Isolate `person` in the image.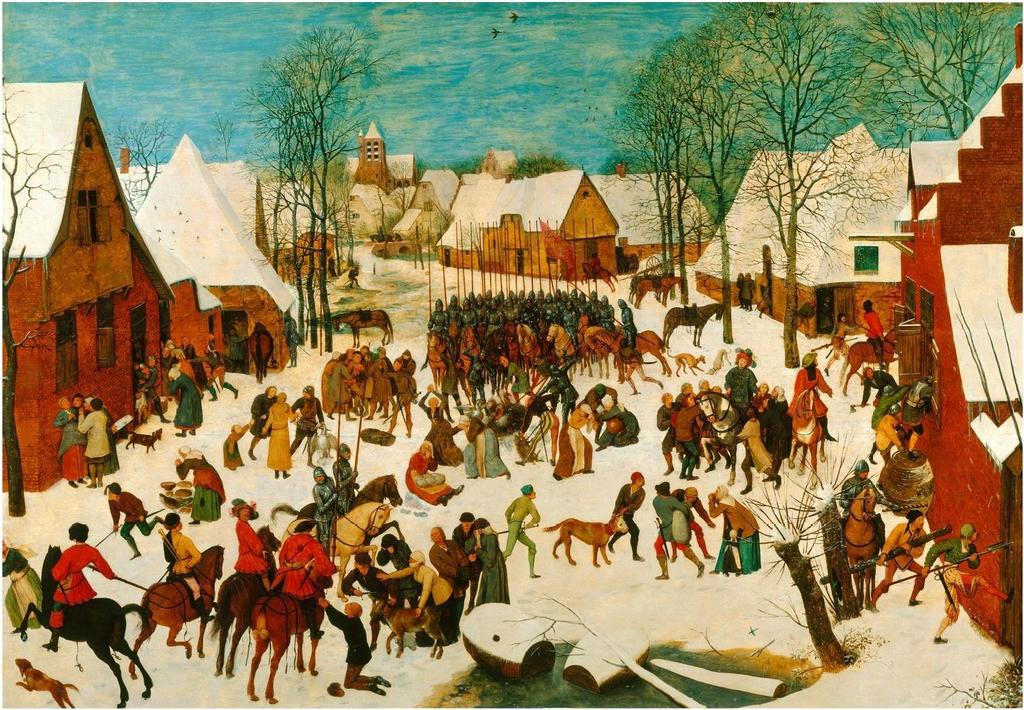
Isolated region: [left=102, top=485, right=160, bottom=558].
